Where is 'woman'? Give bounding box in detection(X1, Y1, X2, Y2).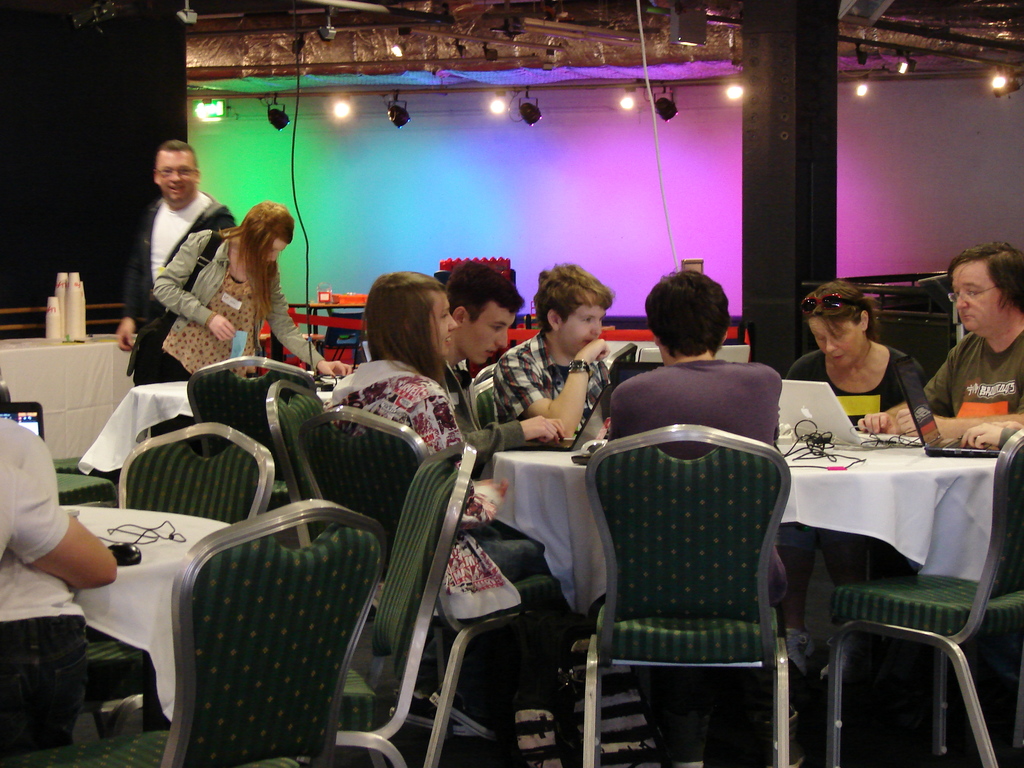
detection(318, 269, 552, 767).
